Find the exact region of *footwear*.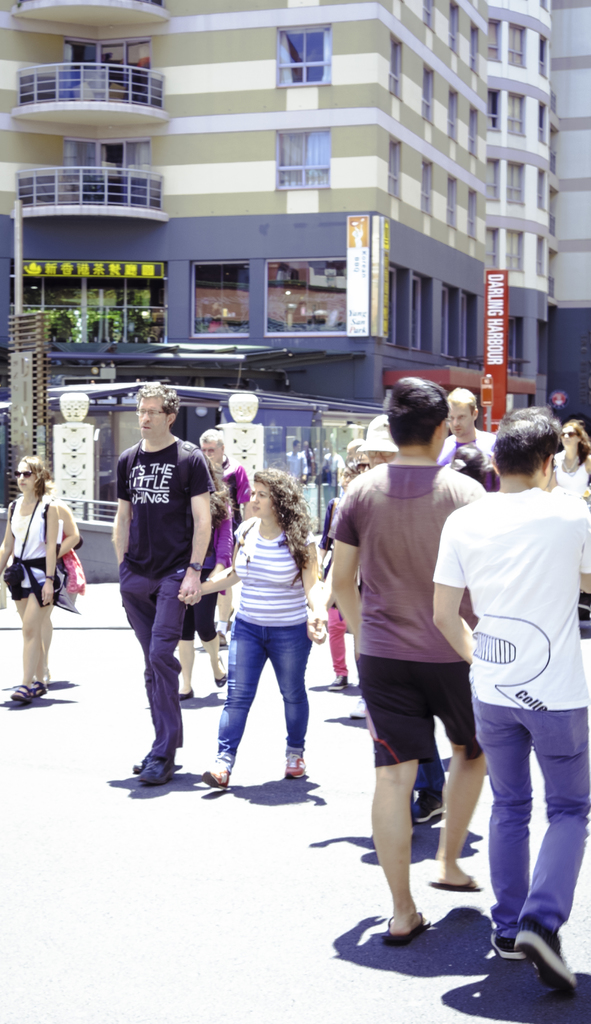
Exact region: box=[129, 753, 153, 775].
